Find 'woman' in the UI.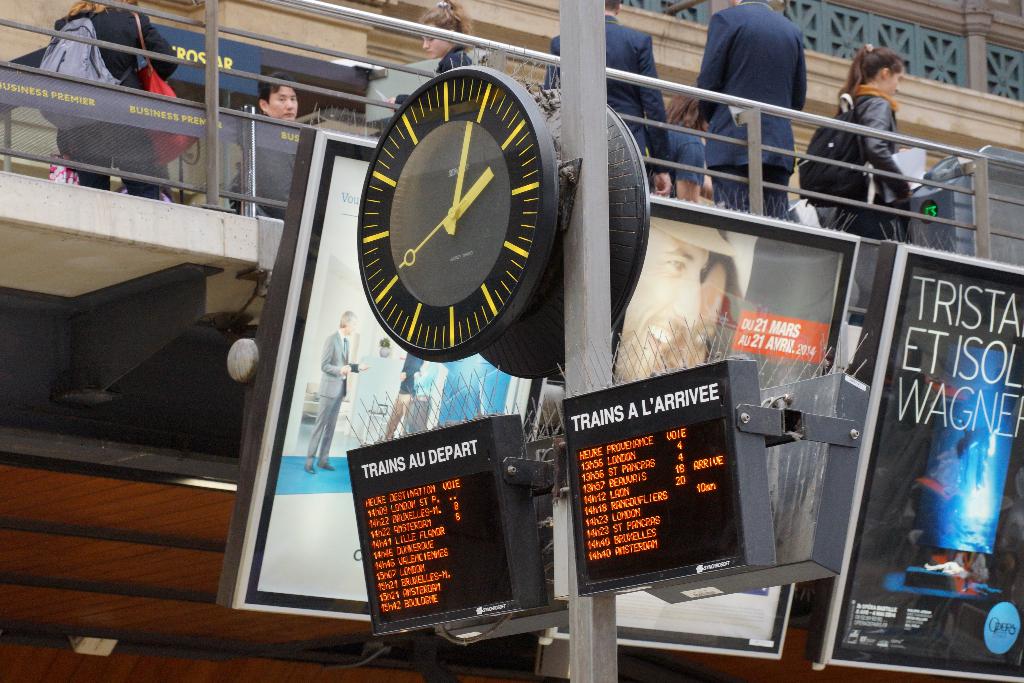
UI element at select_region(380, 0, 476, 118).
